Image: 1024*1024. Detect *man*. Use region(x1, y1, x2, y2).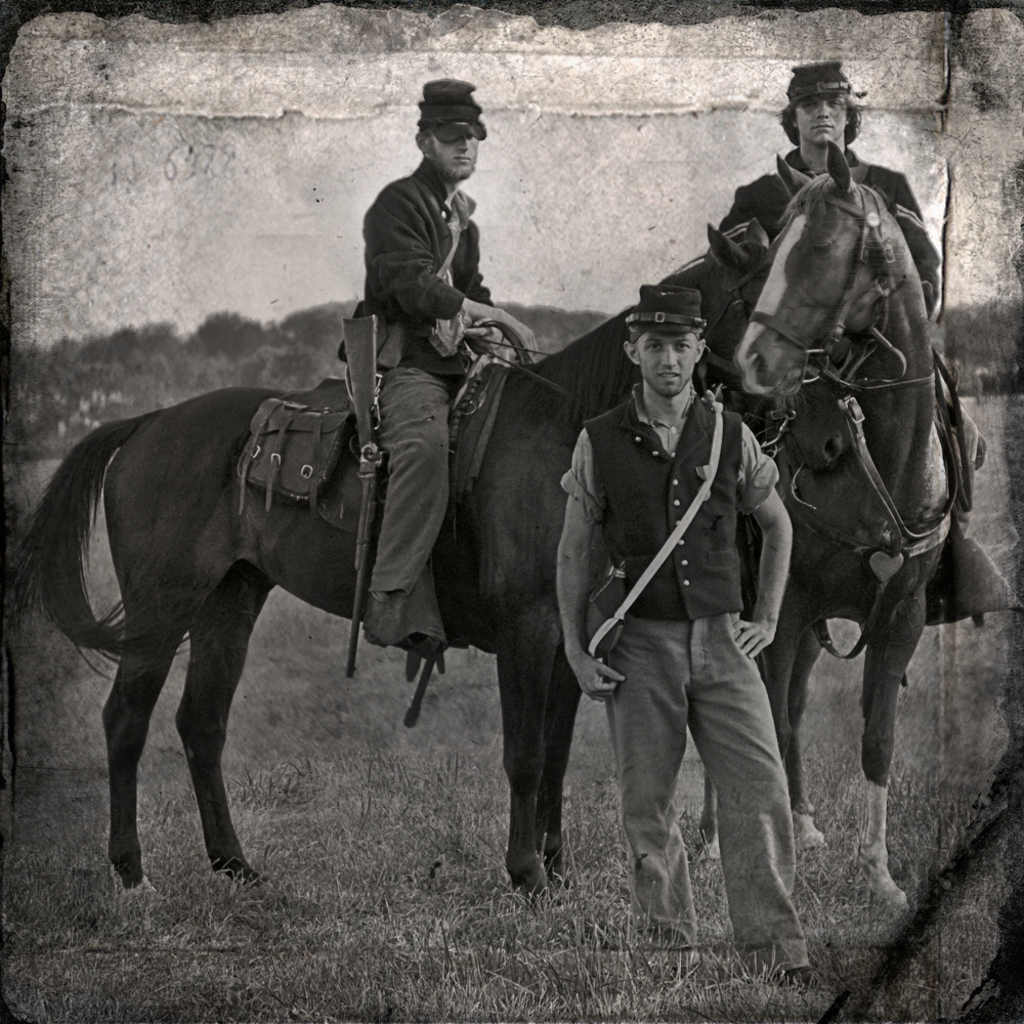
region(557, 284, 811, 983).
